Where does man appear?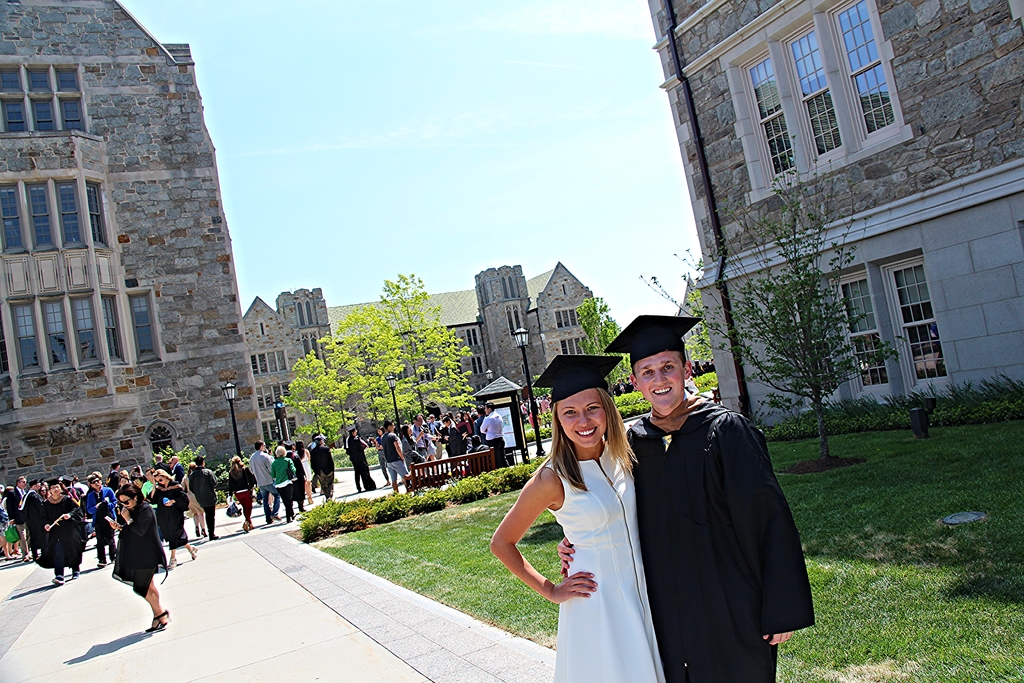
Appears at (615, 347, 822, 679).
